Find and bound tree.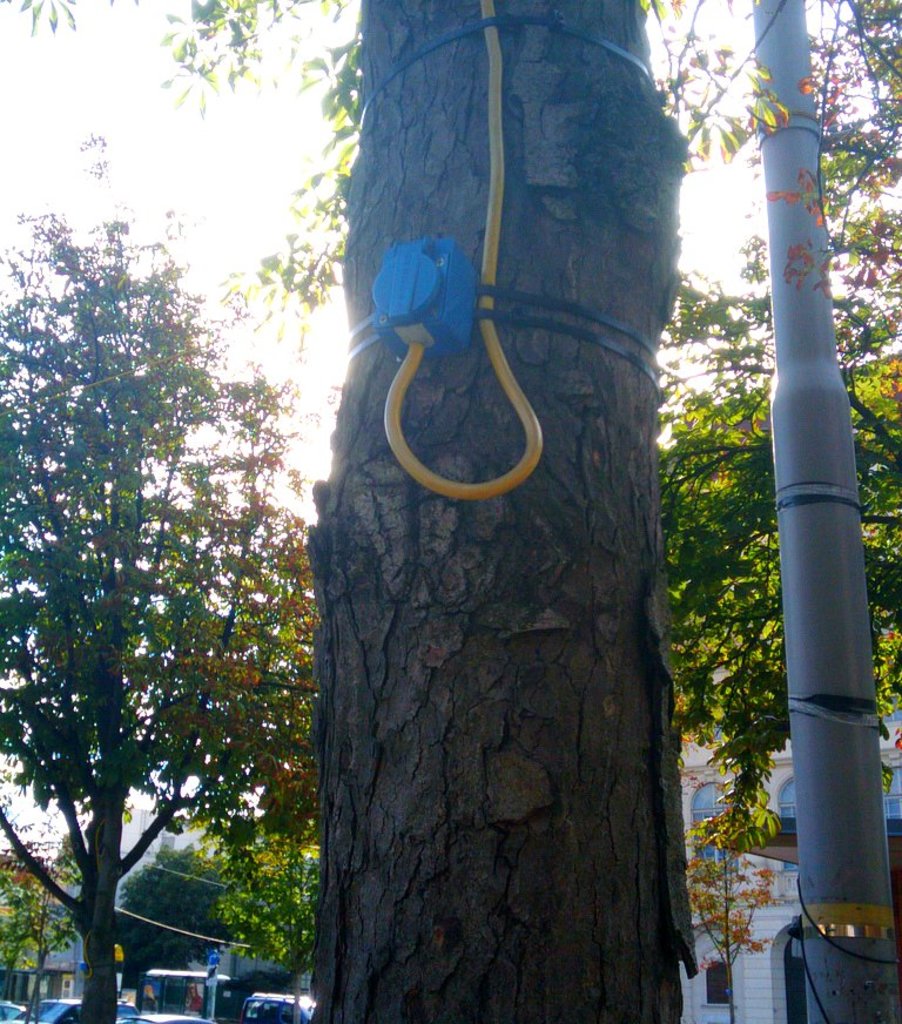
Bound: bbox=(109, 840, 229, 1011).
